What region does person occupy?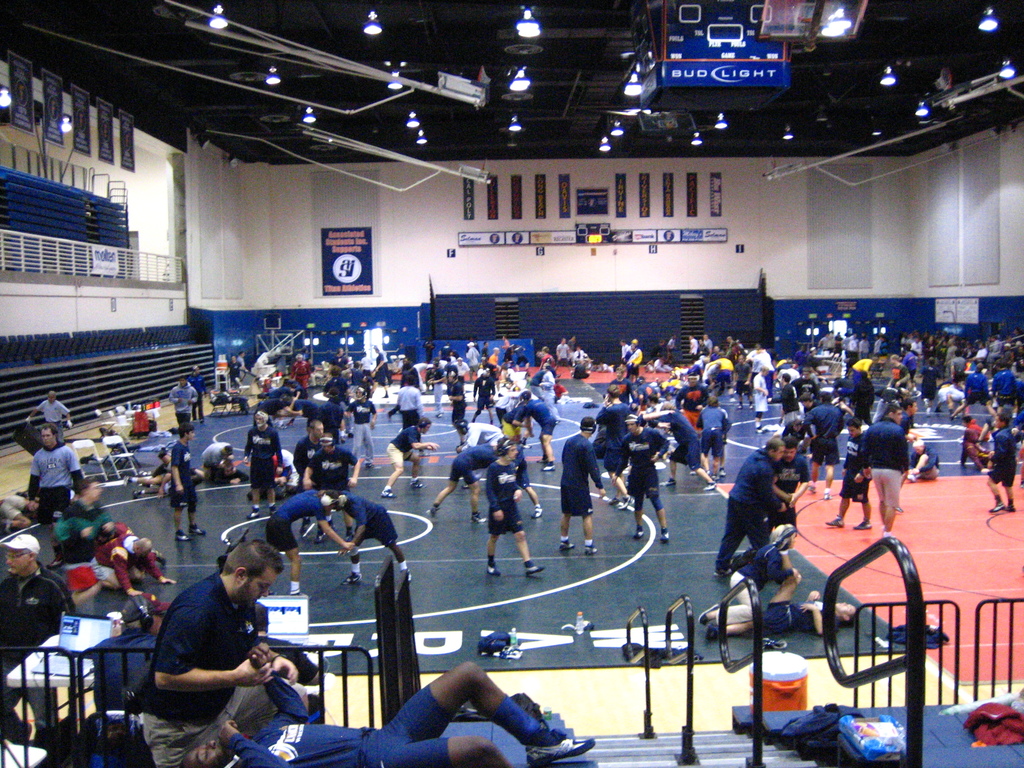
Rect(700, 524, 796, 642).
